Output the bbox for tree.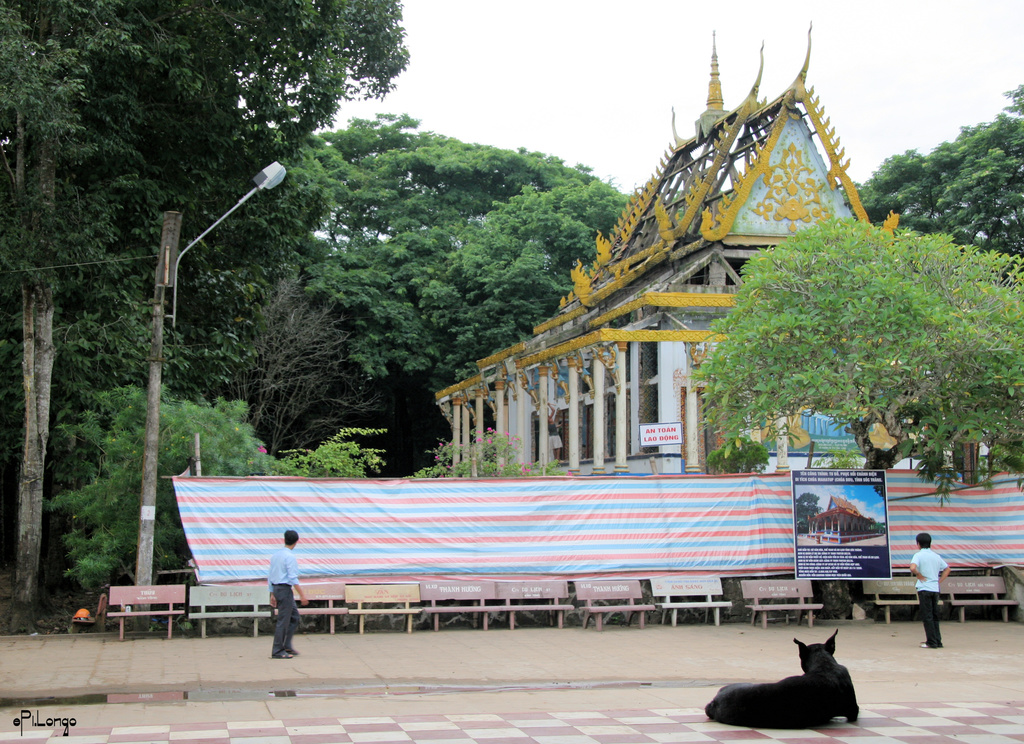
845,83,1023,256.
